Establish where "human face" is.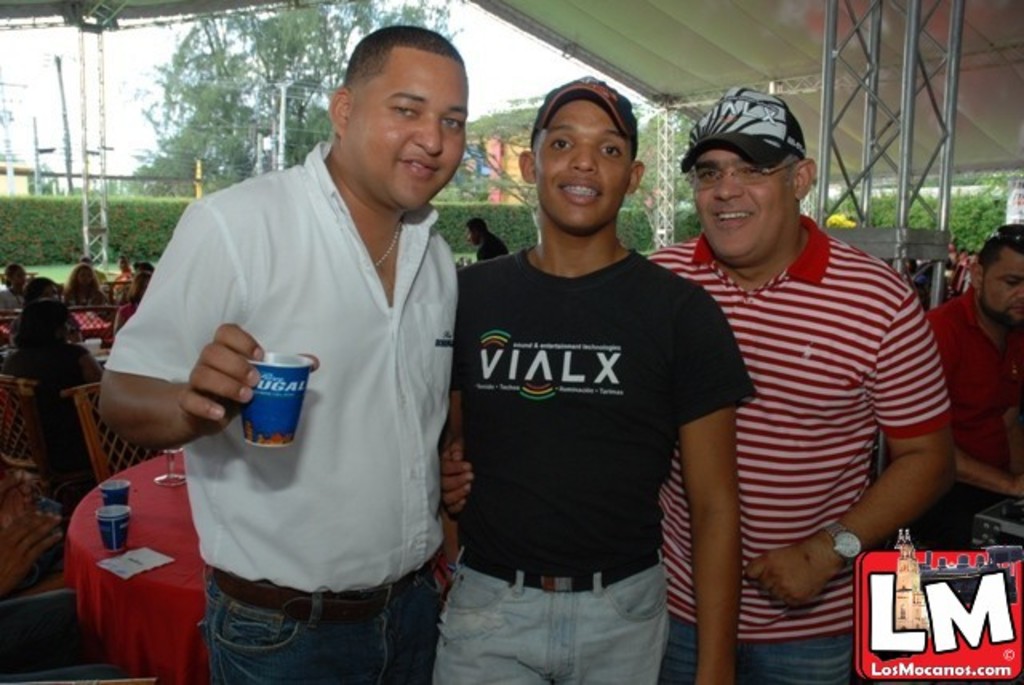
Established at pyautogui.locateOnScreen(694, 149, 797, 262).
